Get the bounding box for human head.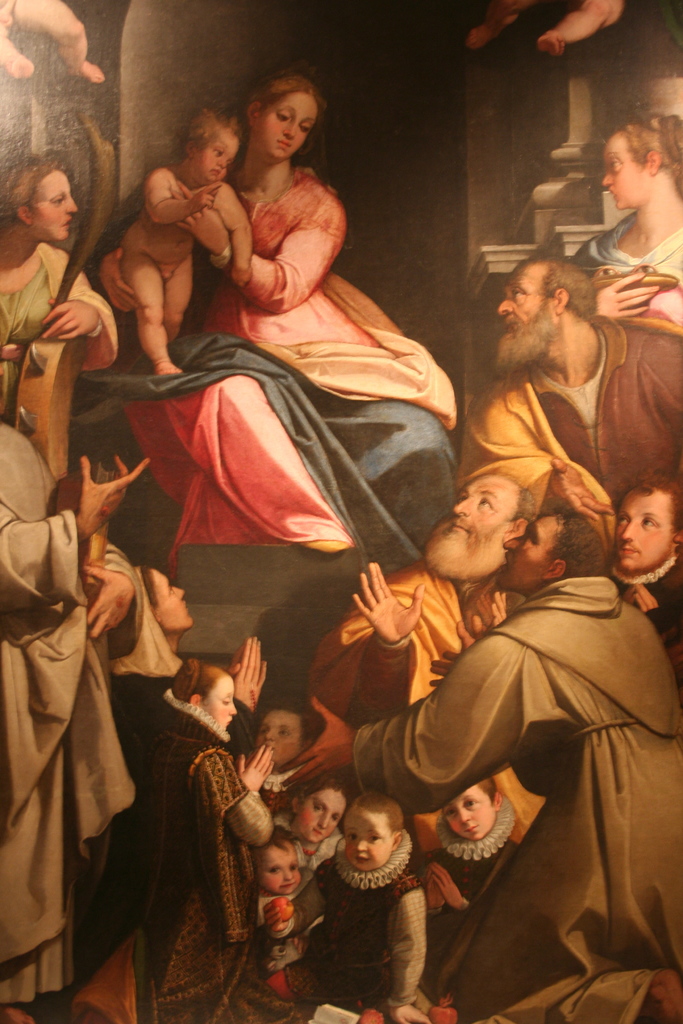
345,799,416,883.
